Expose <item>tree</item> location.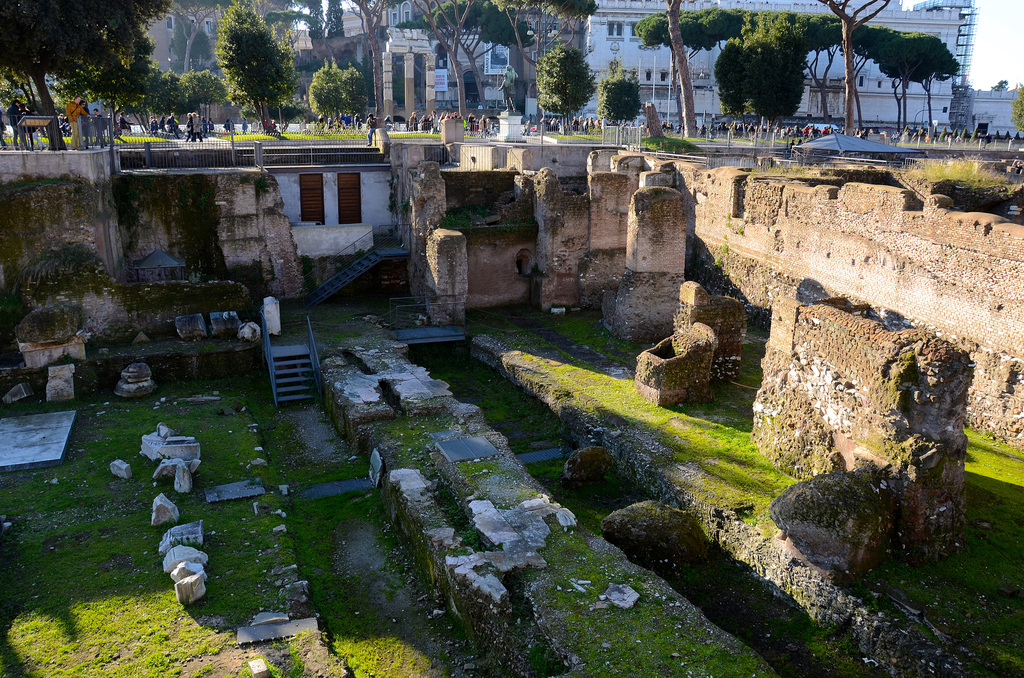
Exposed at l=344, t=0, r=391, b=133.
